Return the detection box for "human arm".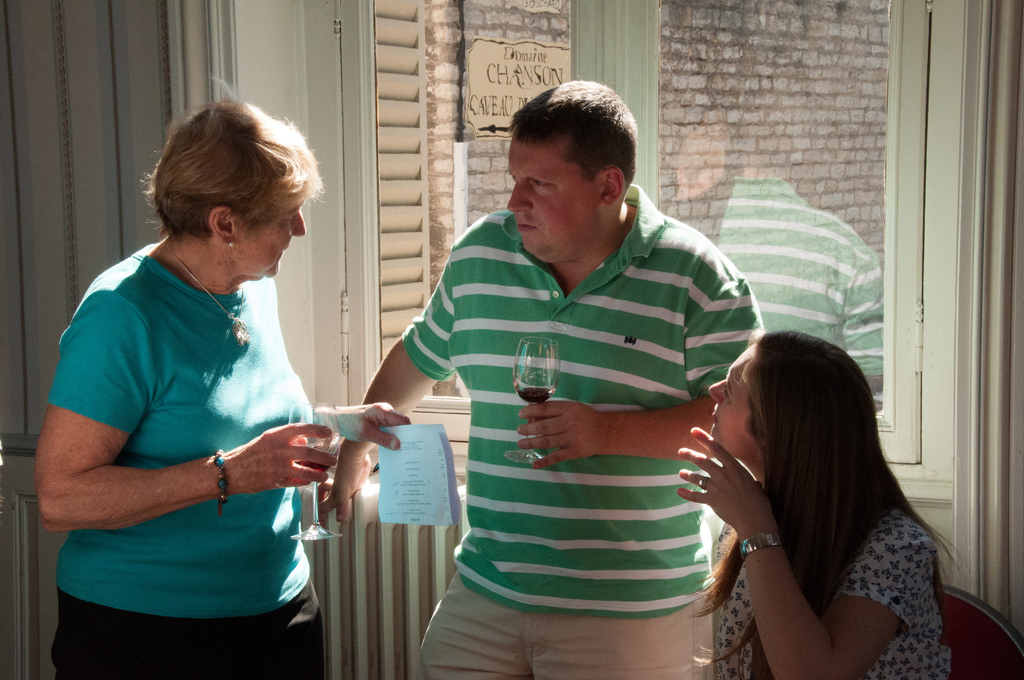
detection(28, 271, 337, 536).
